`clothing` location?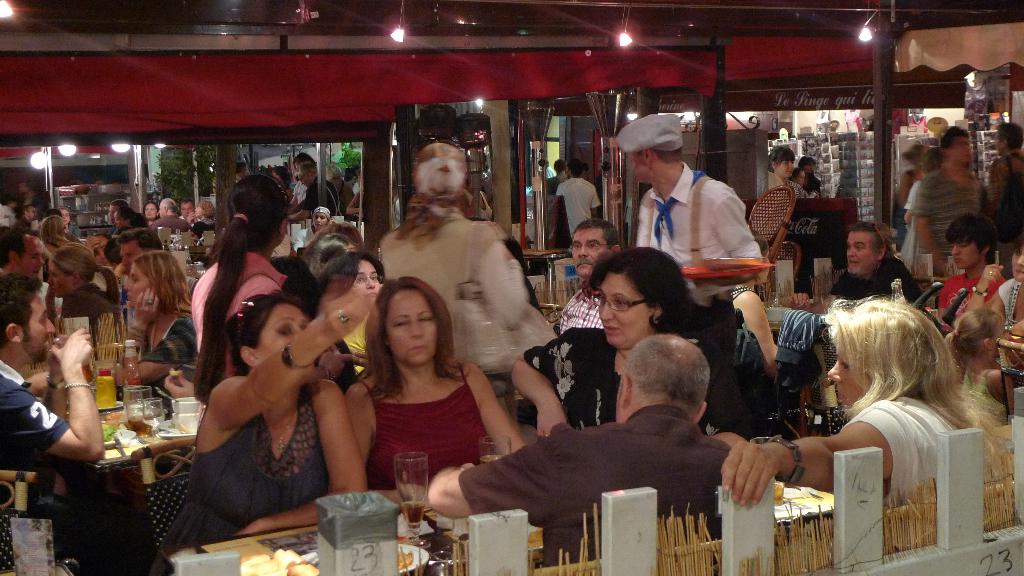
349 179 377 217
